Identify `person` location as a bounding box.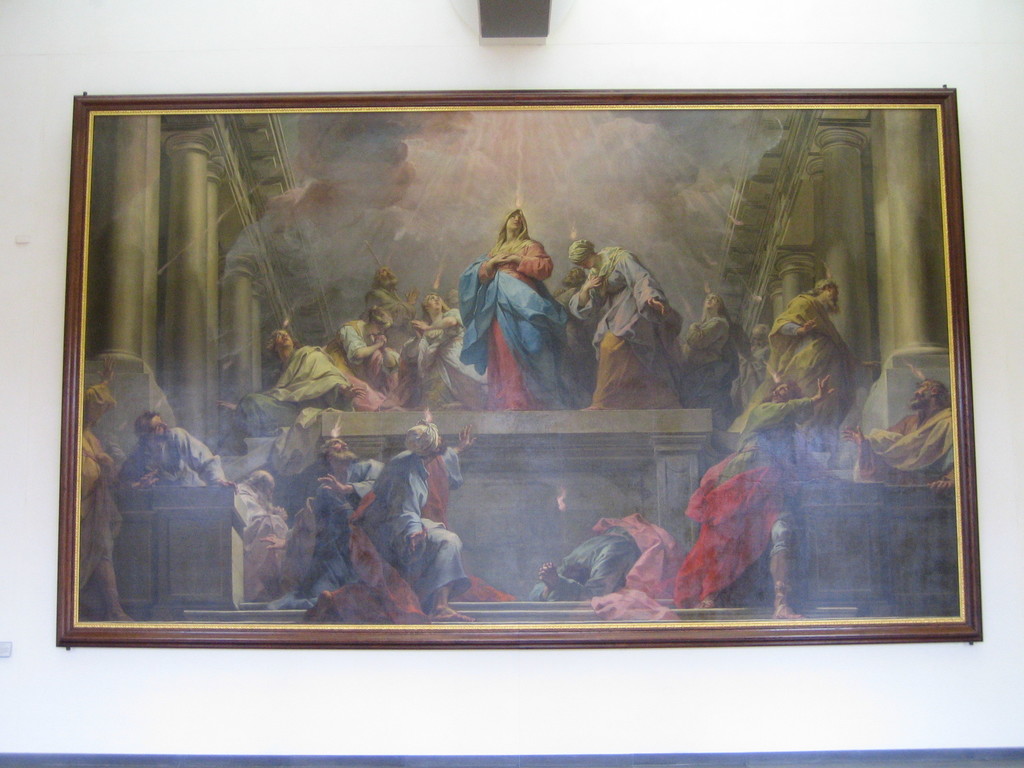
501, 510, 660, 611.
